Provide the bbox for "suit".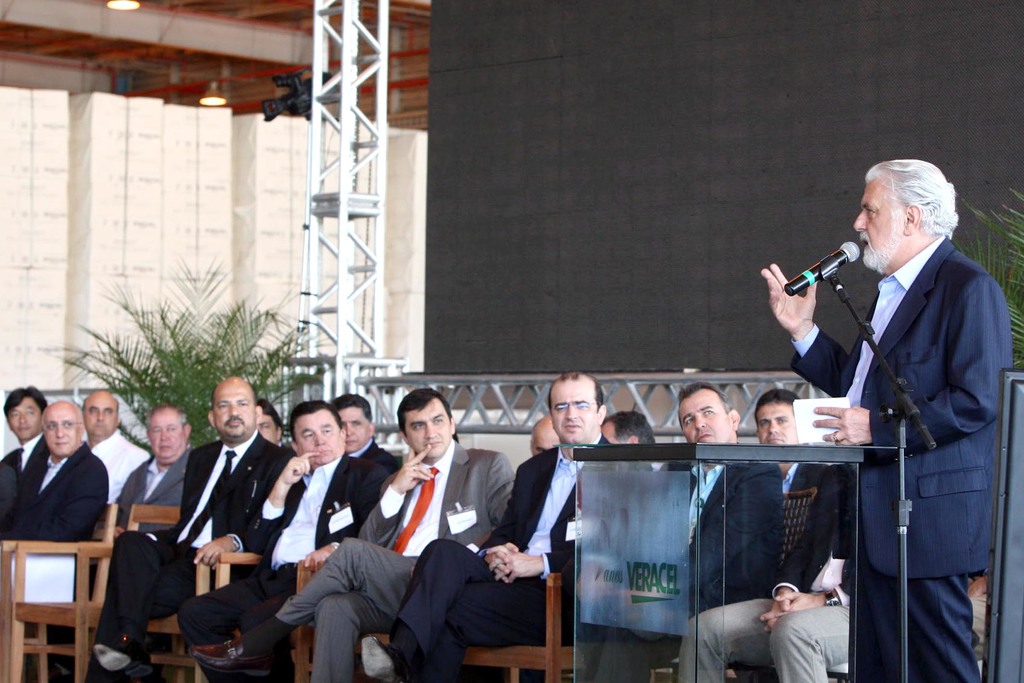
778/168/1004/676.
